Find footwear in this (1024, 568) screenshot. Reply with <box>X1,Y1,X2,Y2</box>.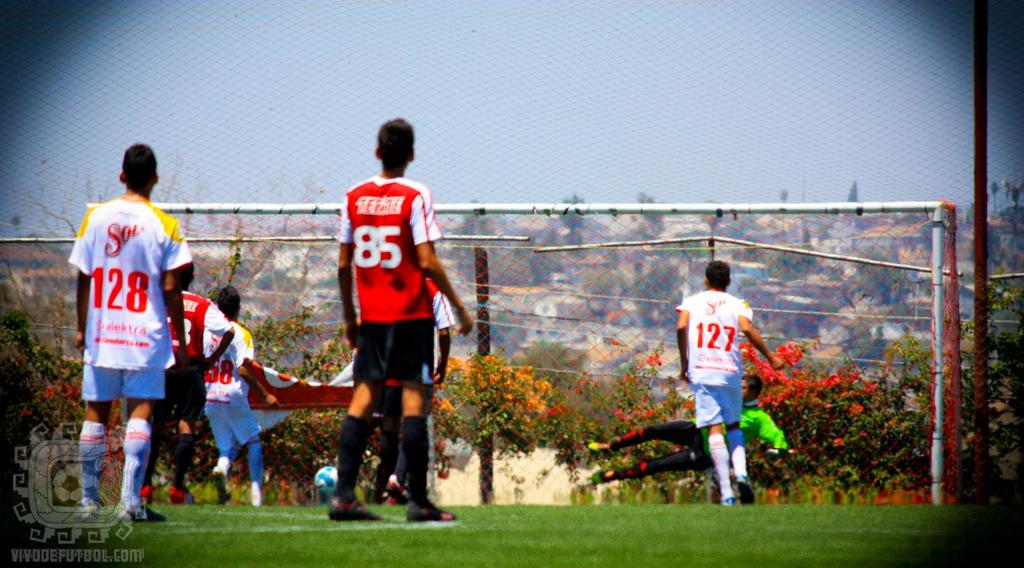
<box>401,493,458,531</box>.
